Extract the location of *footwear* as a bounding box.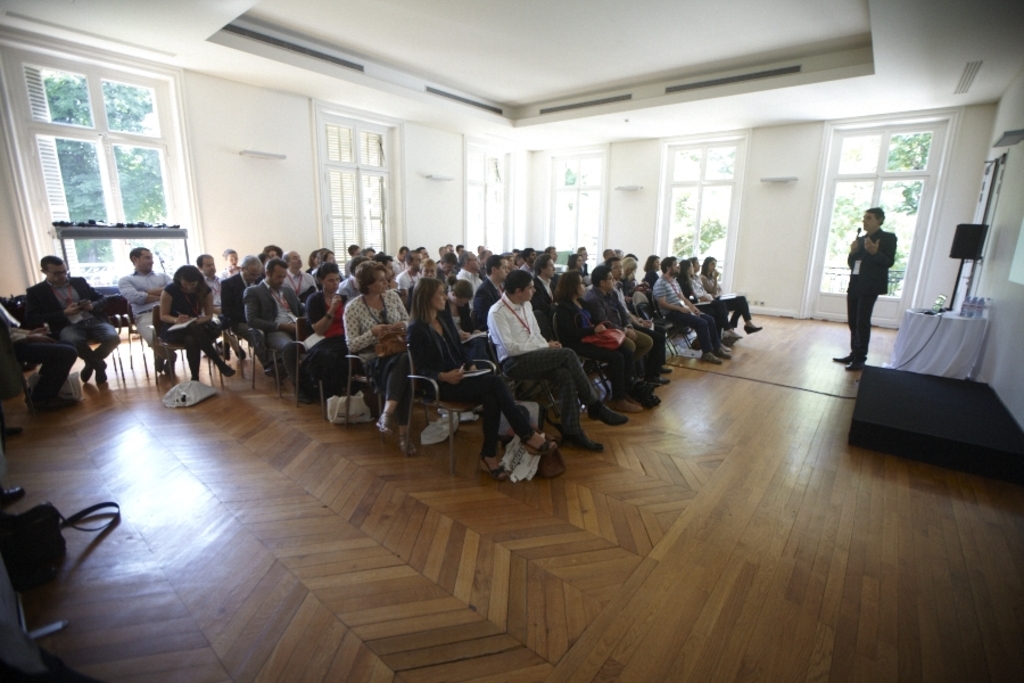
left=832, top=351, right=850, bottom=365.
